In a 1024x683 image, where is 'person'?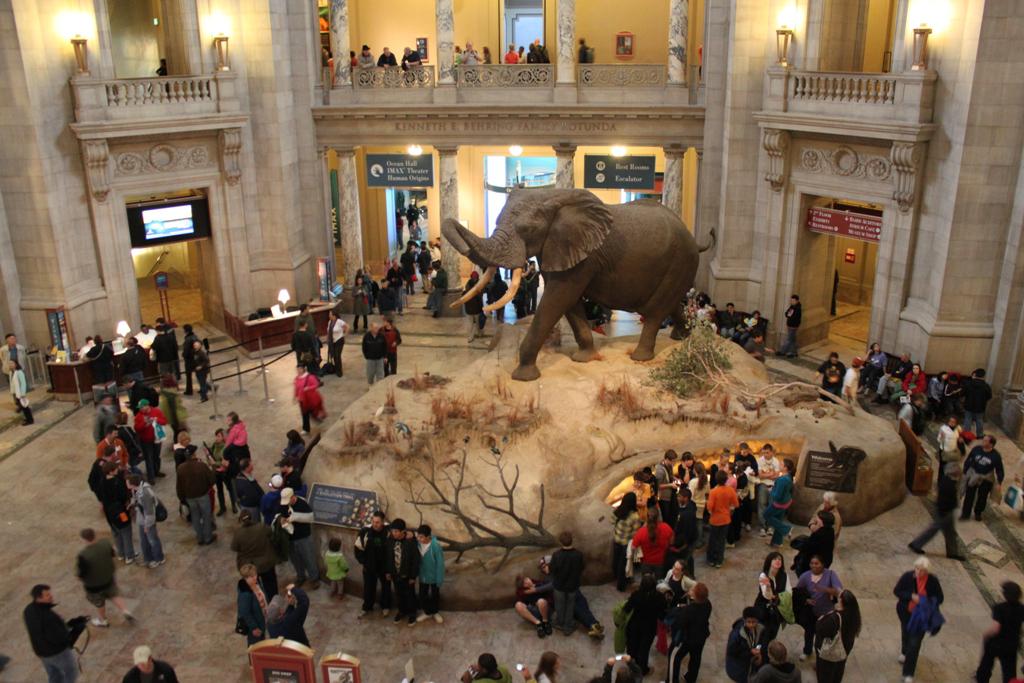
box=[230, 505, 278, 602].
